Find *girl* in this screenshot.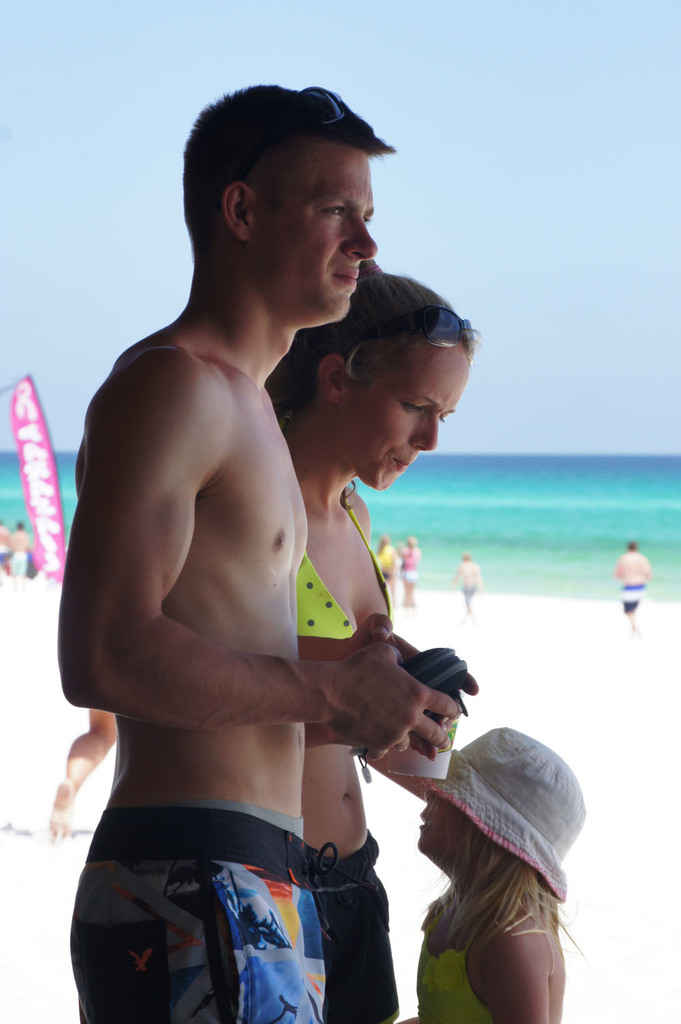
The bounding box for *girl* is (x1=409, y1=724, x2=582, y2=1023).
